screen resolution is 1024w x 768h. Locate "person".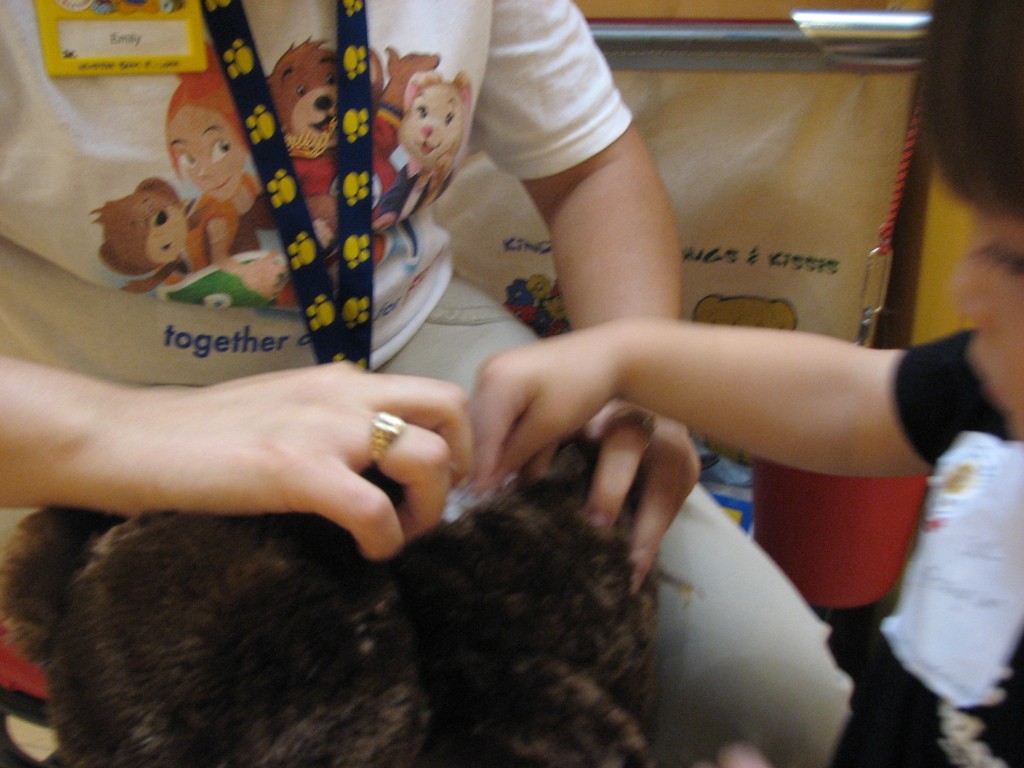
(left=452, top=0, right=1023, bottom=764).
